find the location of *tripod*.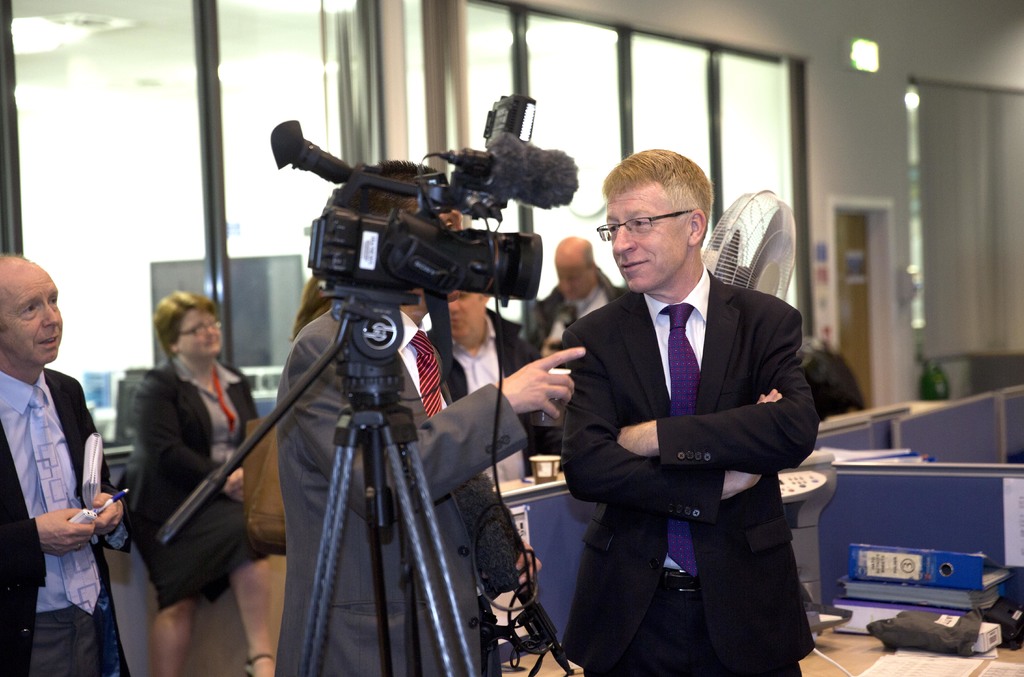
Location: 154, 288, 476, 676.
